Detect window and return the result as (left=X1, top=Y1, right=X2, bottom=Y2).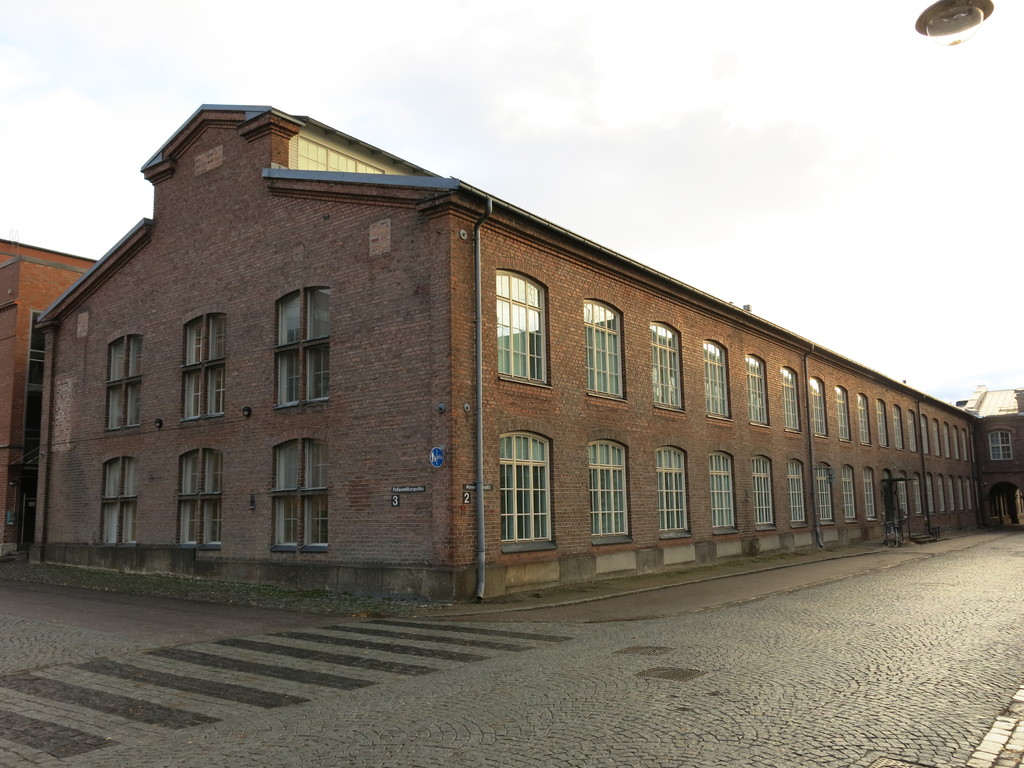
(left=181, top=314, right=228, bottom=424).
